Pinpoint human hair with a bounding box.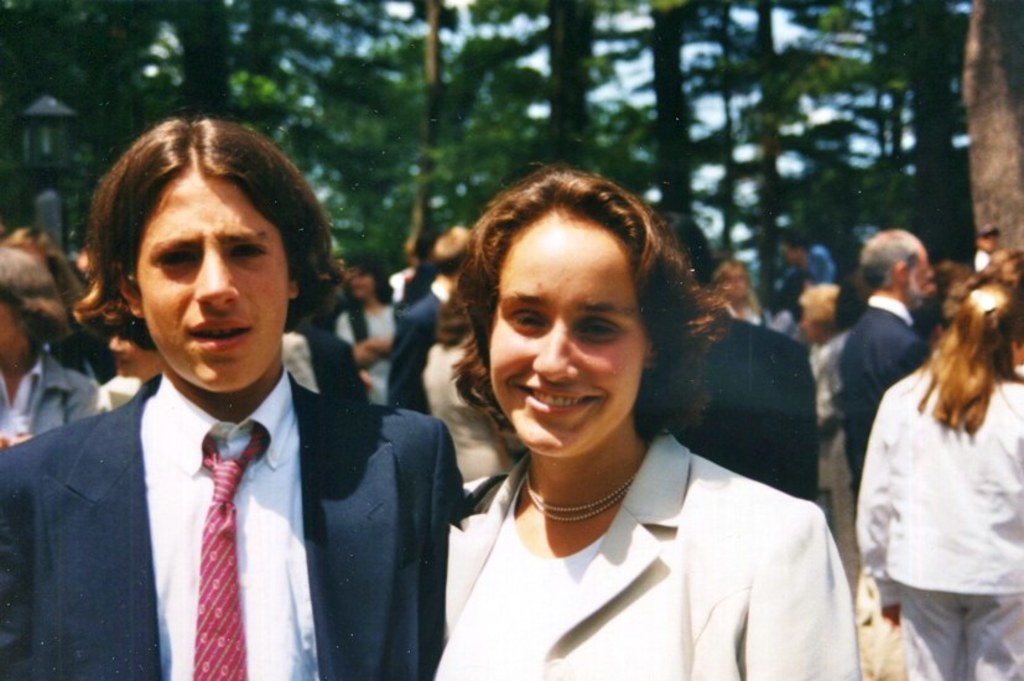
904/267/1023/440.
